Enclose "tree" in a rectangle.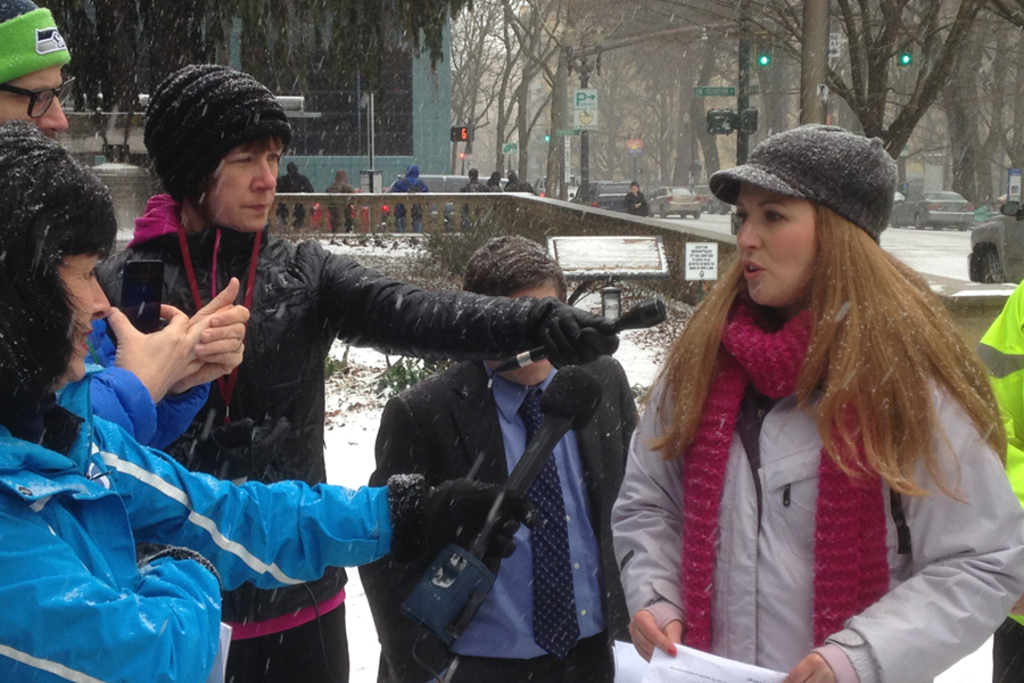
rect(479, 0, 579, 189).
